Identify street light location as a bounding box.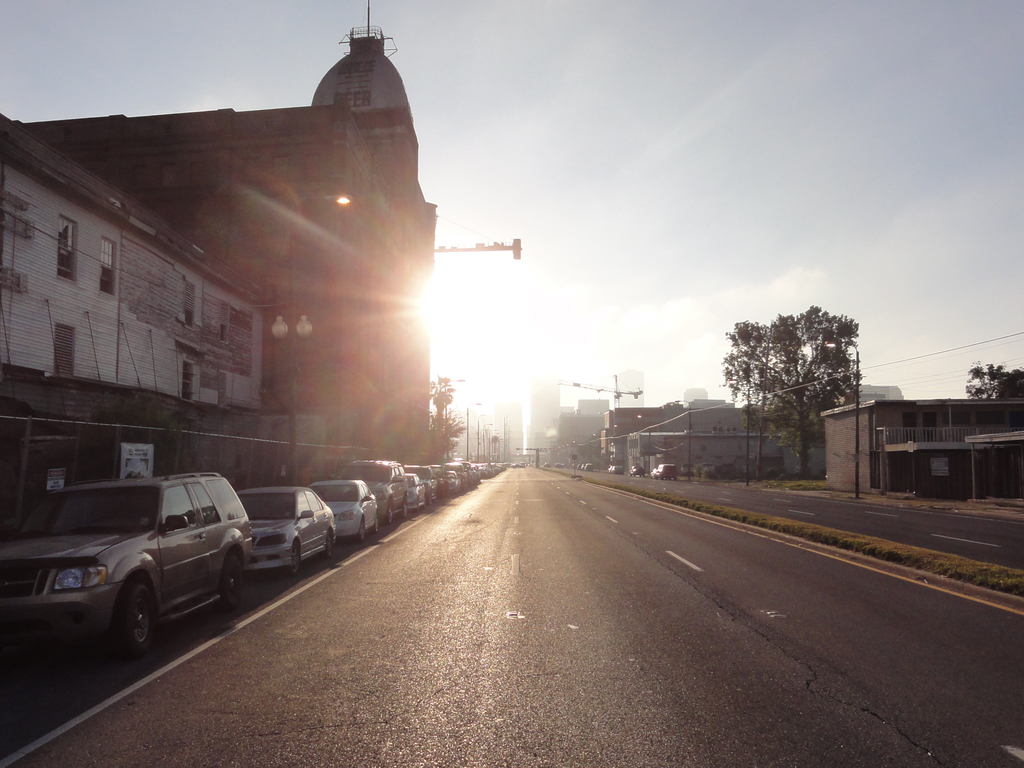
824/339/860/497.
